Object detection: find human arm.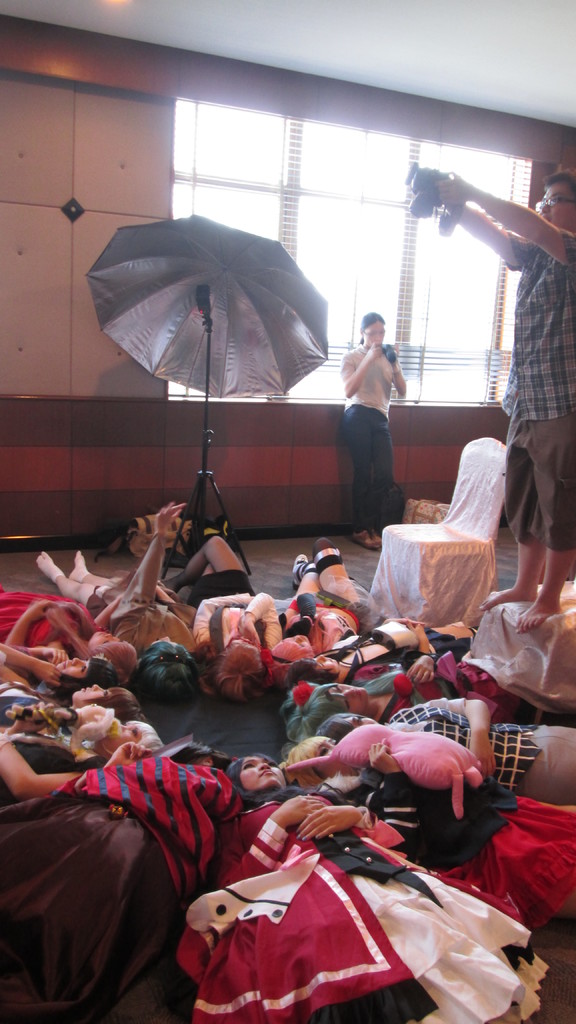
locate(295, 794, 424, 851).
